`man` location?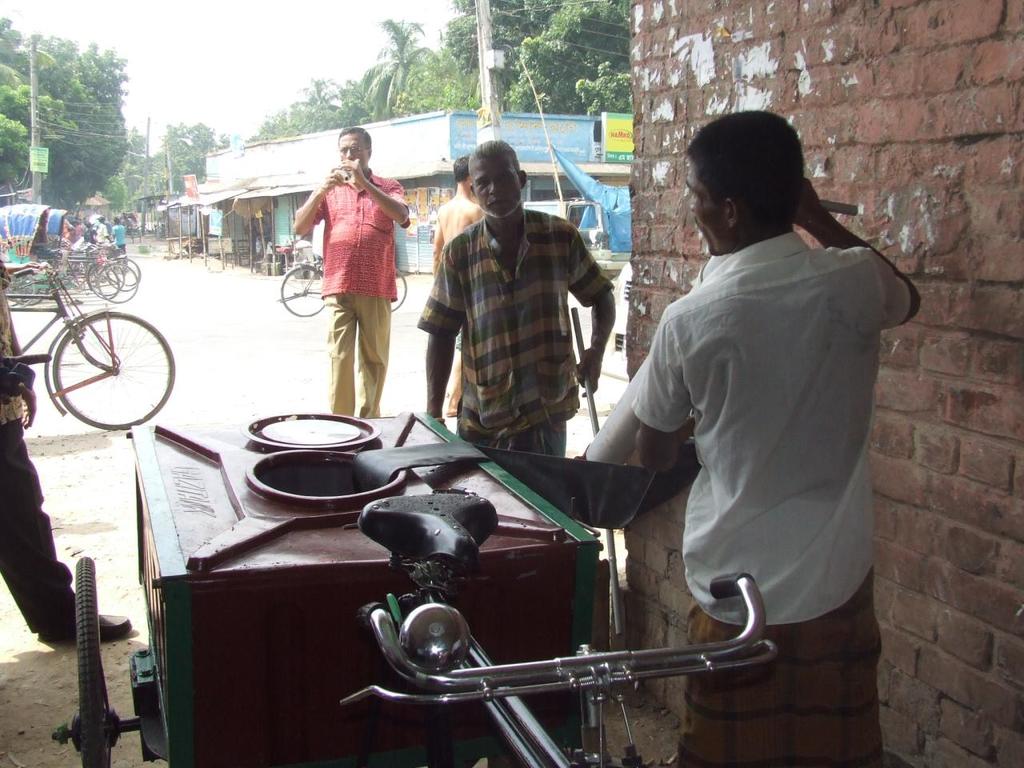
(417,137,617,463)
